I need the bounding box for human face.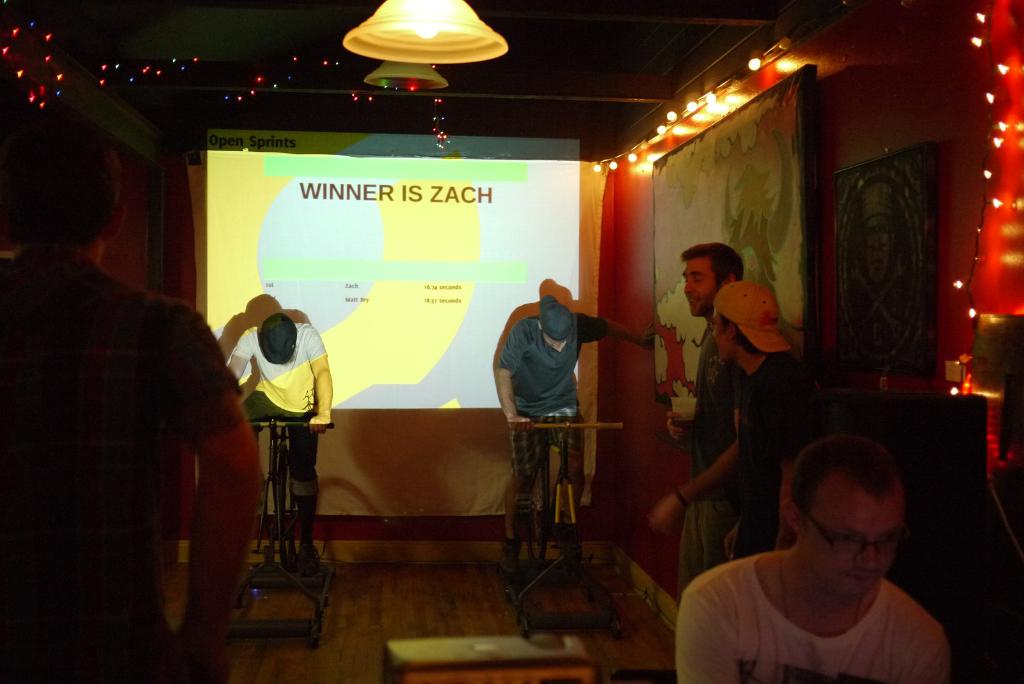
Here it is: {"x1": 708, "y1": 297, "x2": 740, "y2": 362}.
